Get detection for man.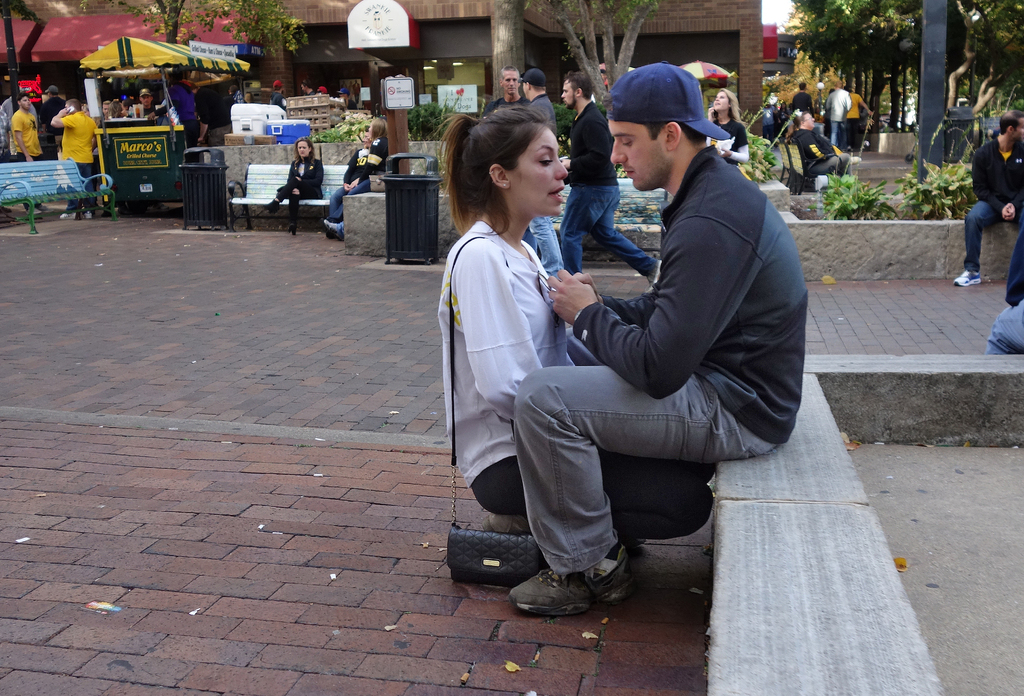
Detection: 488 61 525 106.
